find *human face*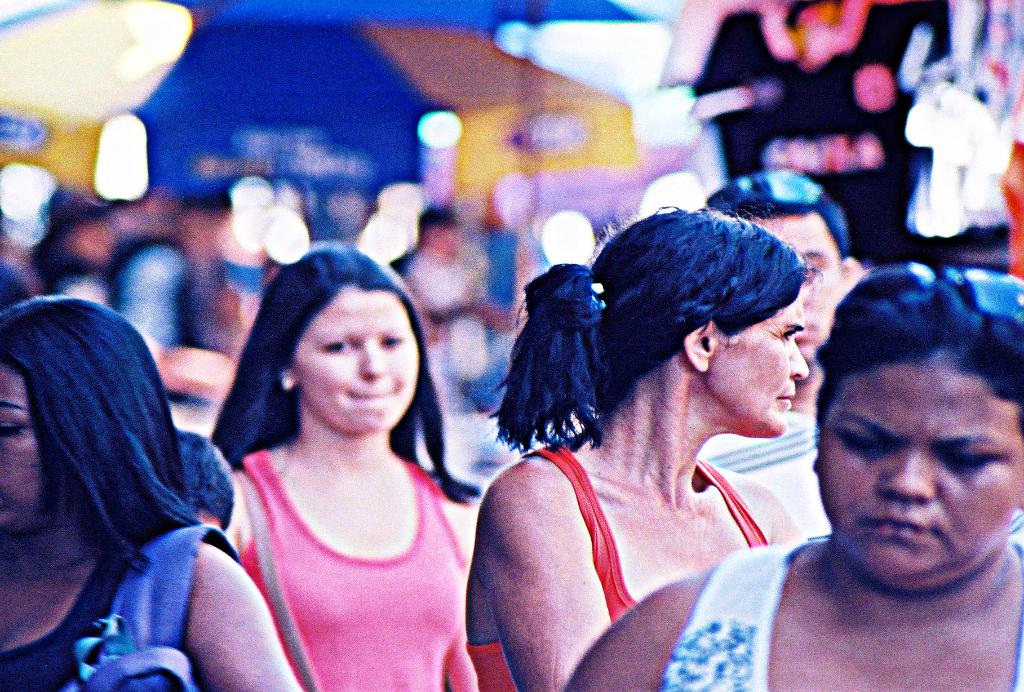
<region>0, 355, 51, 532</region>
